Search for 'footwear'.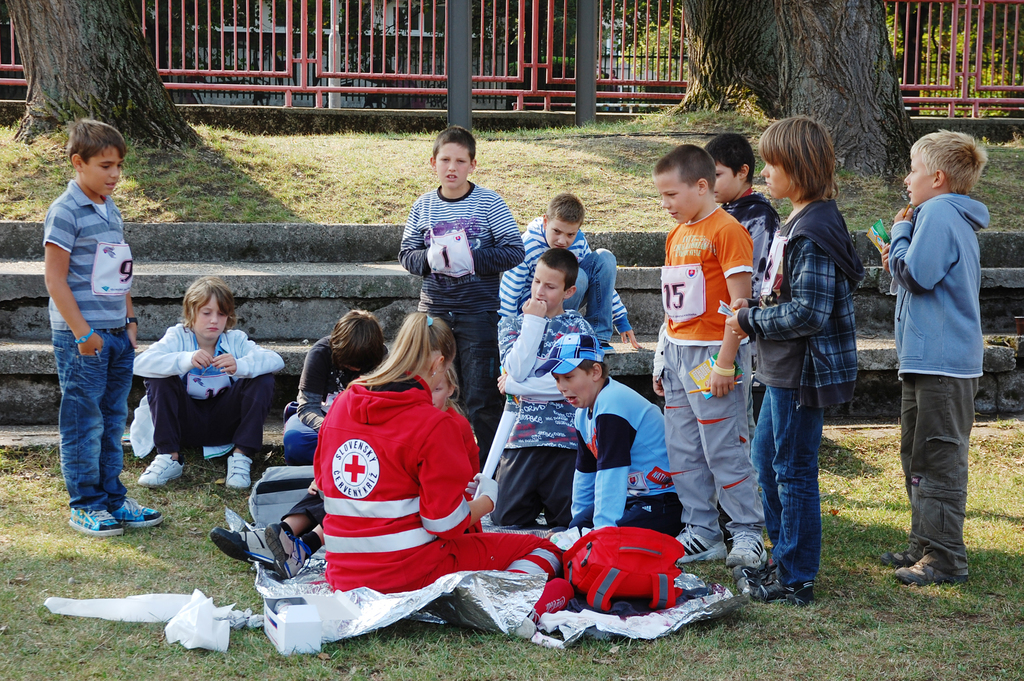
Found at <bbox>210, 526, 292, 571</bbox>.
